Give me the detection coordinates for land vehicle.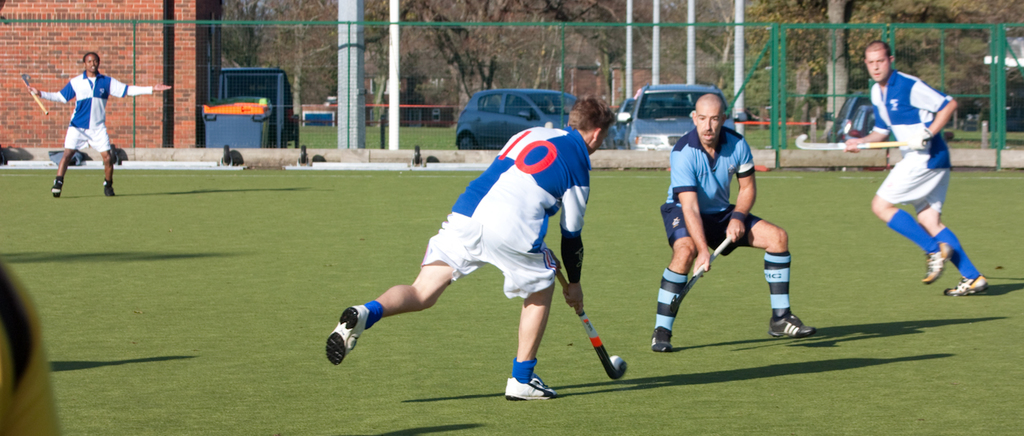
region(617, 78, 747, 170).
